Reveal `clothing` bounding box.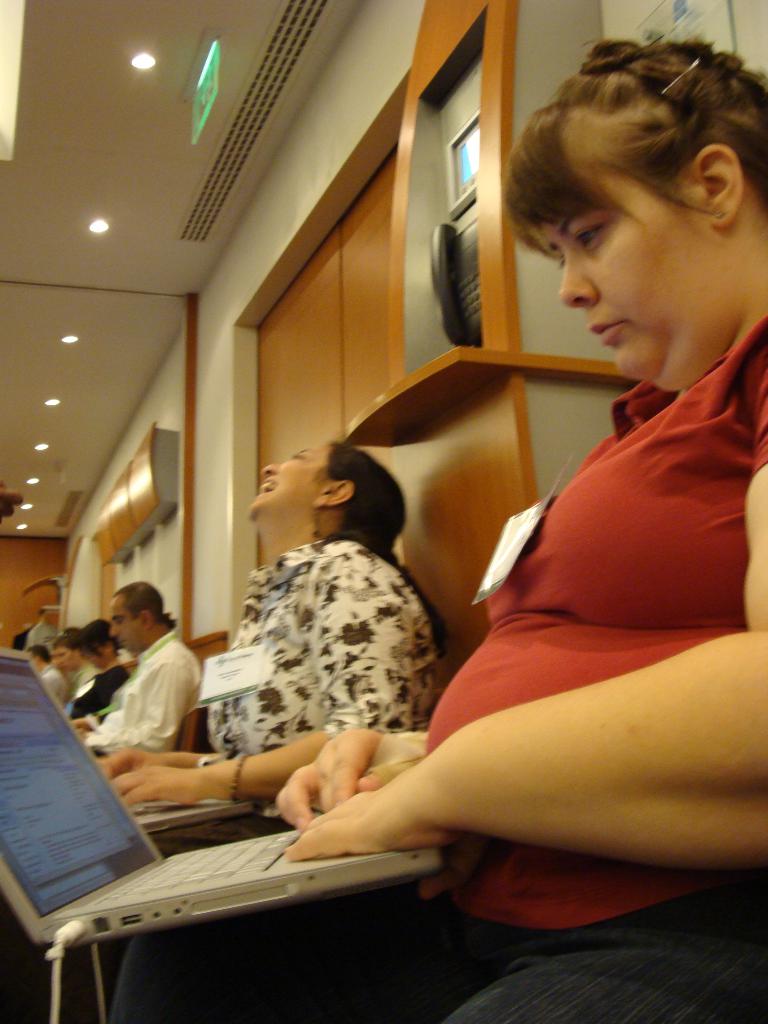
Revealed: left=415, top=282, right=746, bottom=811.
